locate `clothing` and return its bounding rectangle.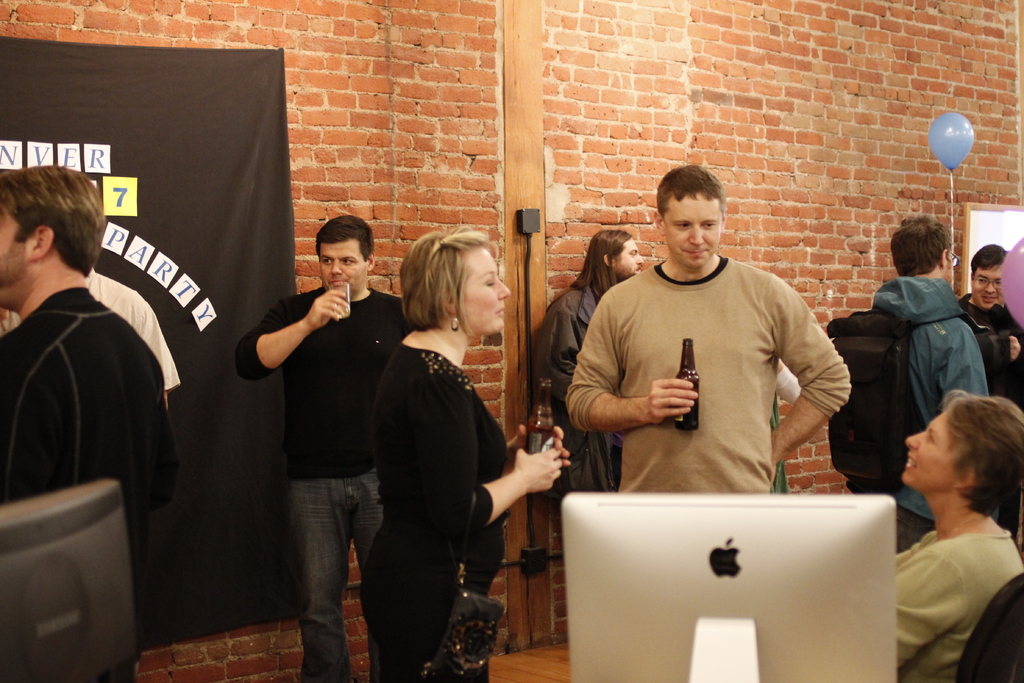
{"x1": 4, "y1": 286, "x2": 187, "y2": 682}.
